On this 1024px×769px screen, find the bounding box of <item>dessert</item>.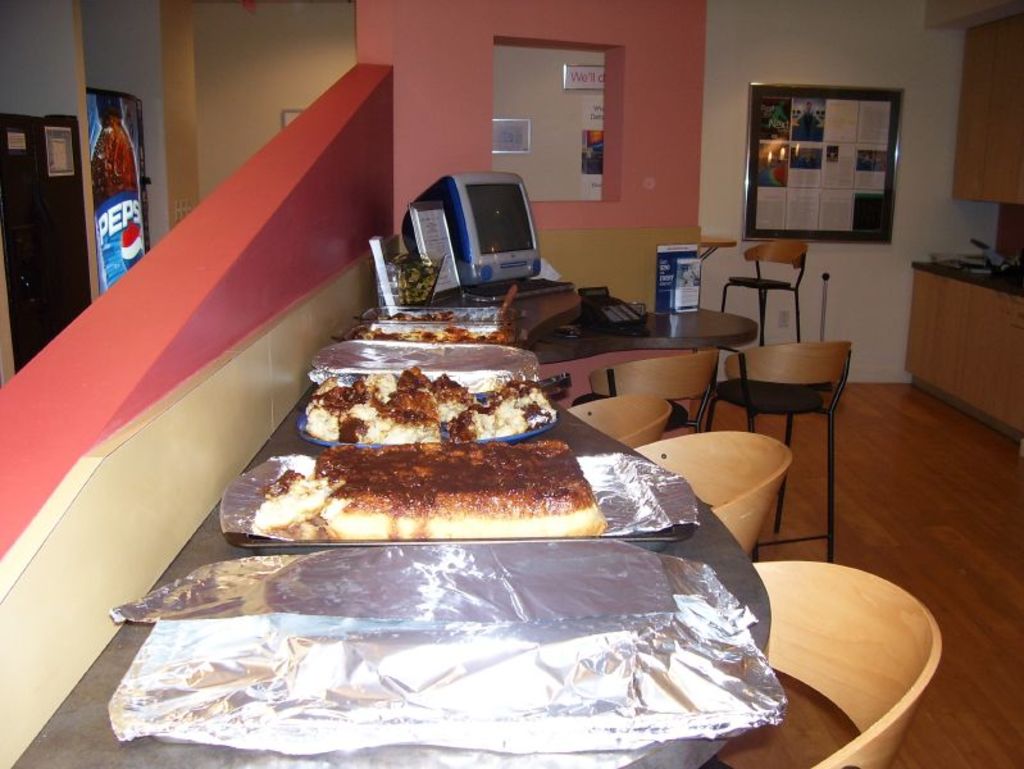
Bounding box: [x1=261, y1=411, x2=607, y2=559].
